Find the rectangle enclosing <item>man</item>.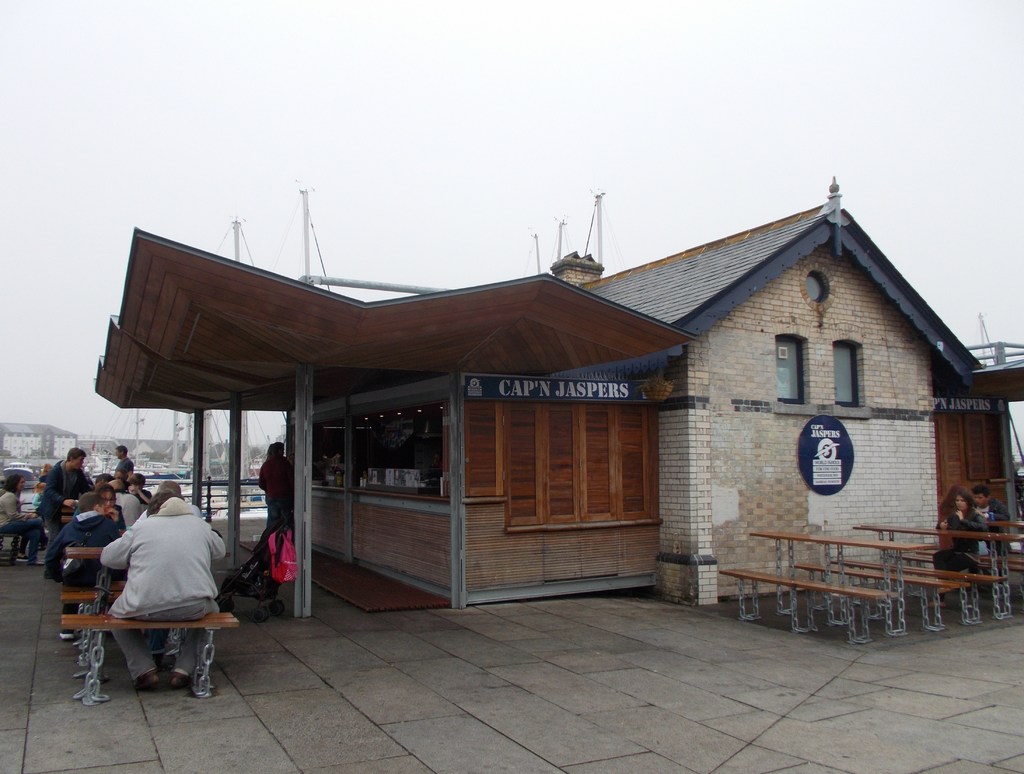
region(112, 446, 135, 478).
